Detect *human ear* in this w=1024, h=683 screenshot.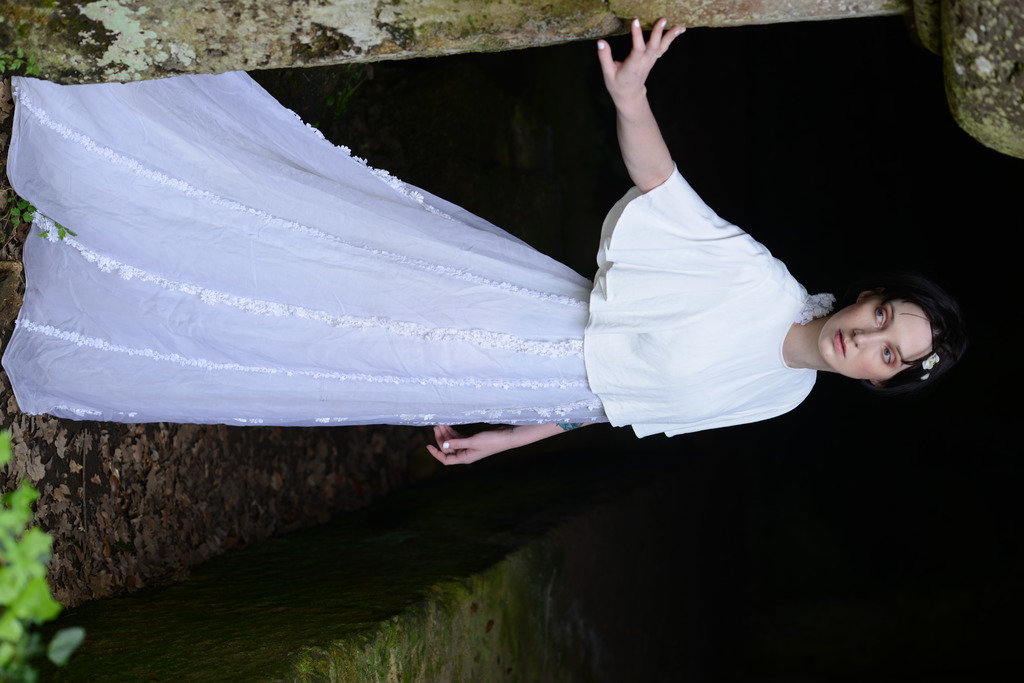
Detection: (x1=870, y1=380, x2=884, y2=387).
